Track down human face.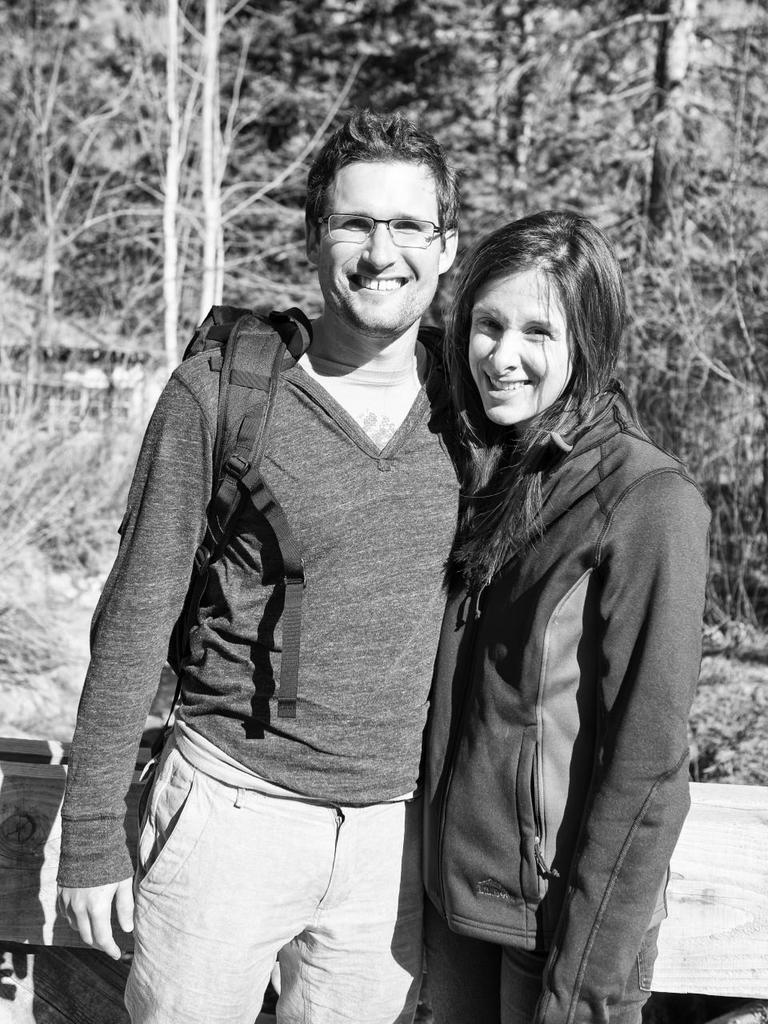
Tracked to l=462, t=269, r=581, b=422.
